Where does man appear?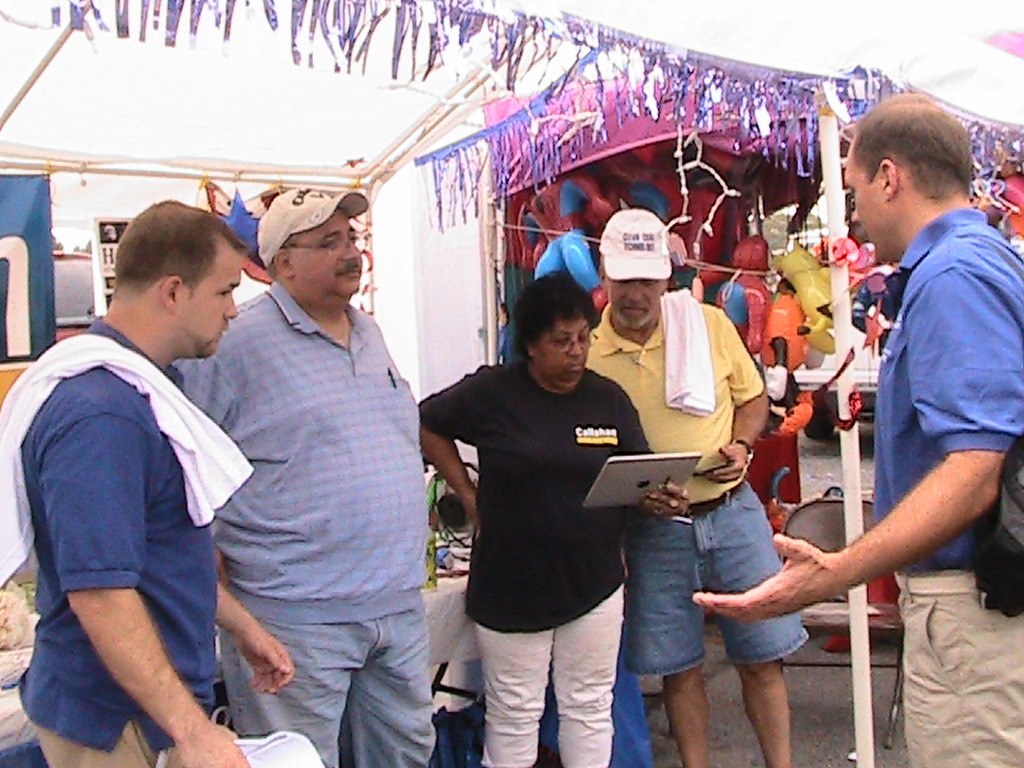
Appears at <region>583, 208, 808, 767</region>.
